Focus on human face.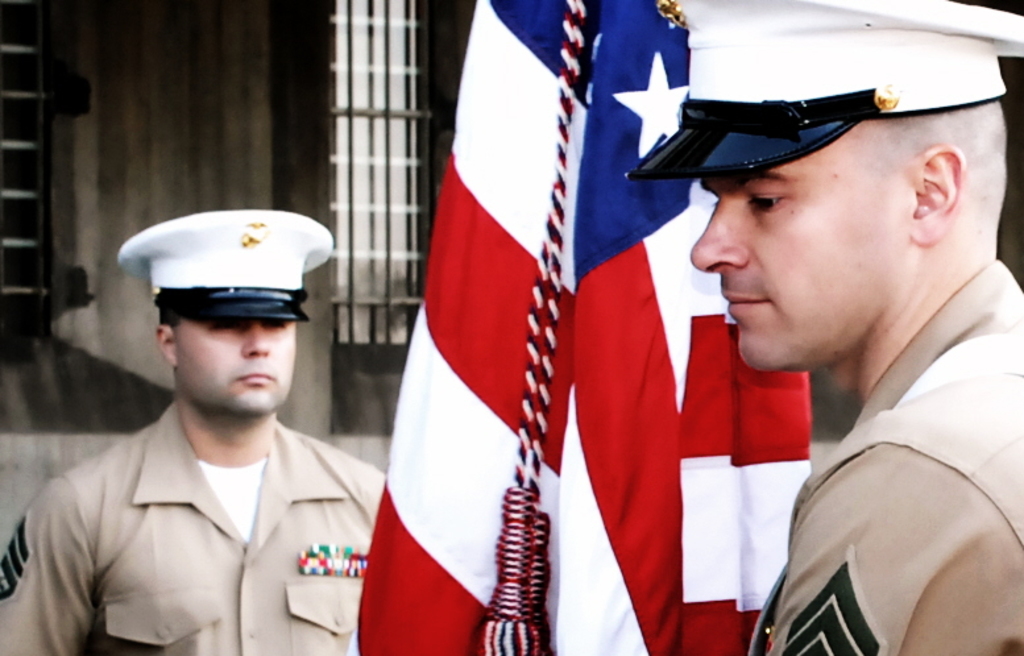
Focused at <region>178, 310, 299, 414</region>.
